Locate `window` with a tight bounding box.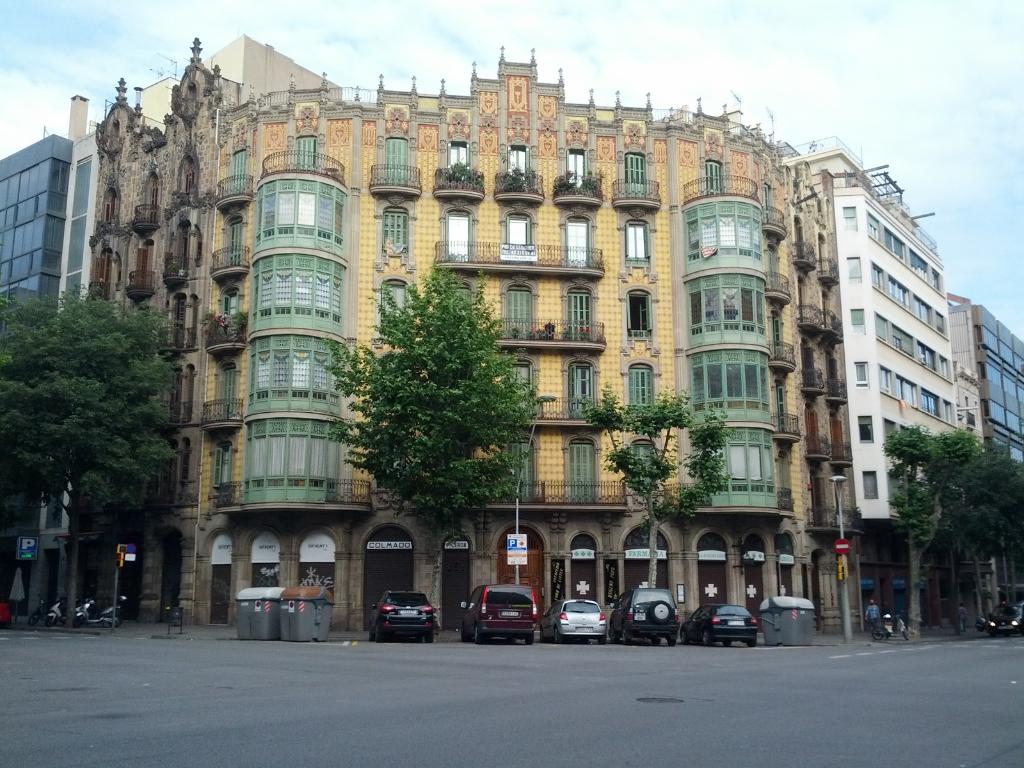
rect(371, 203, 413, 264).
